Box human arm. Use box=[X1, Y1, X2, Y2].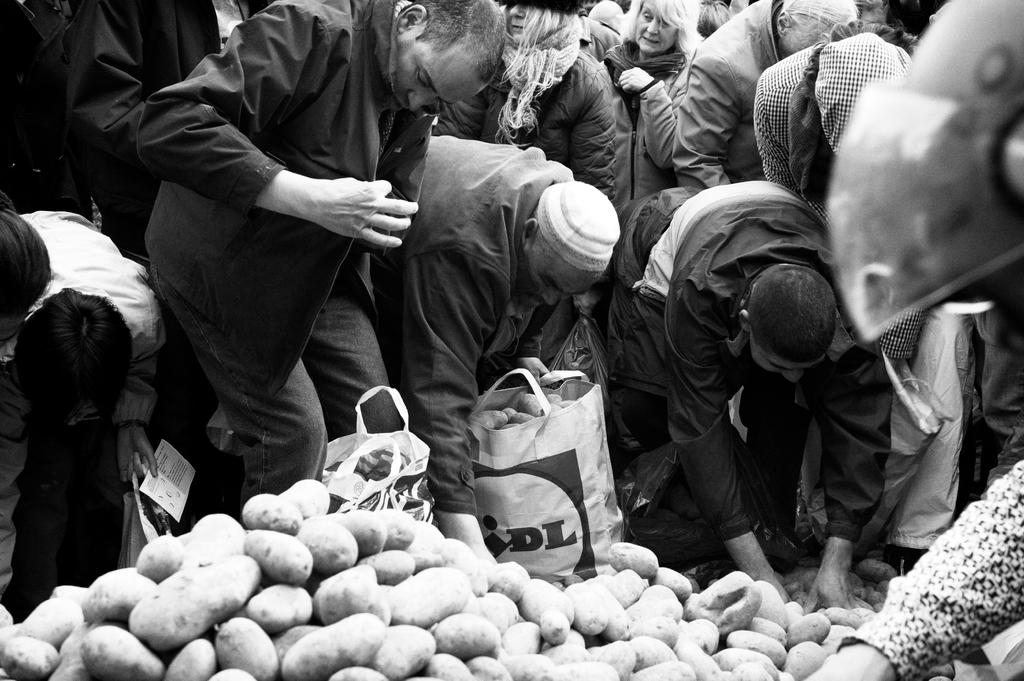
box=[619, 62, 692, 172].
